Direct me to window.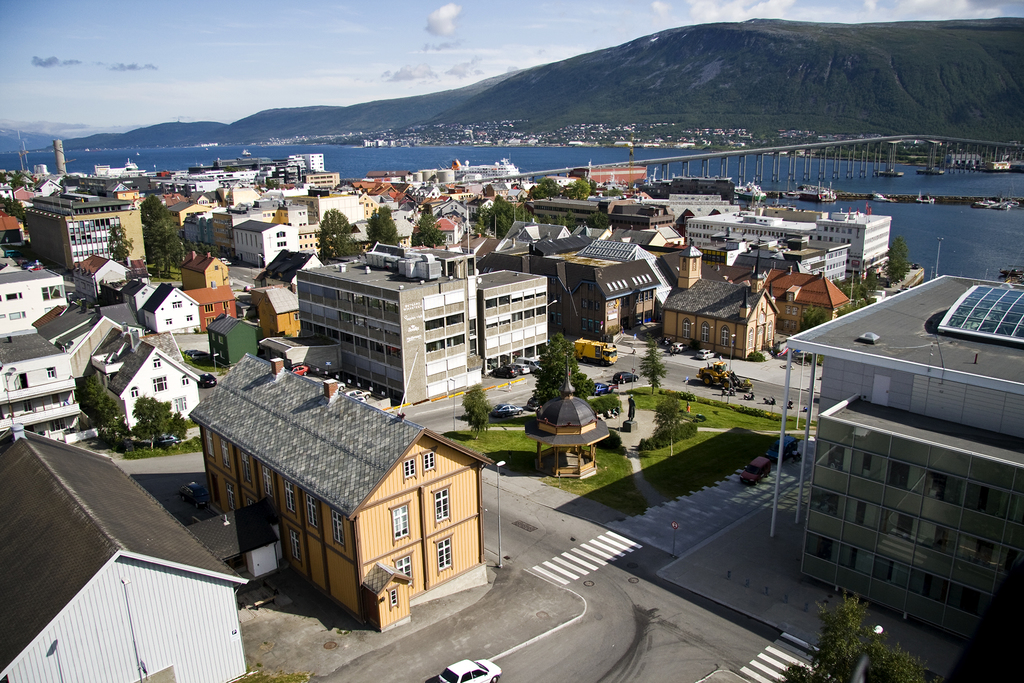
Direction: select_region(422, 450, 435, 470).
